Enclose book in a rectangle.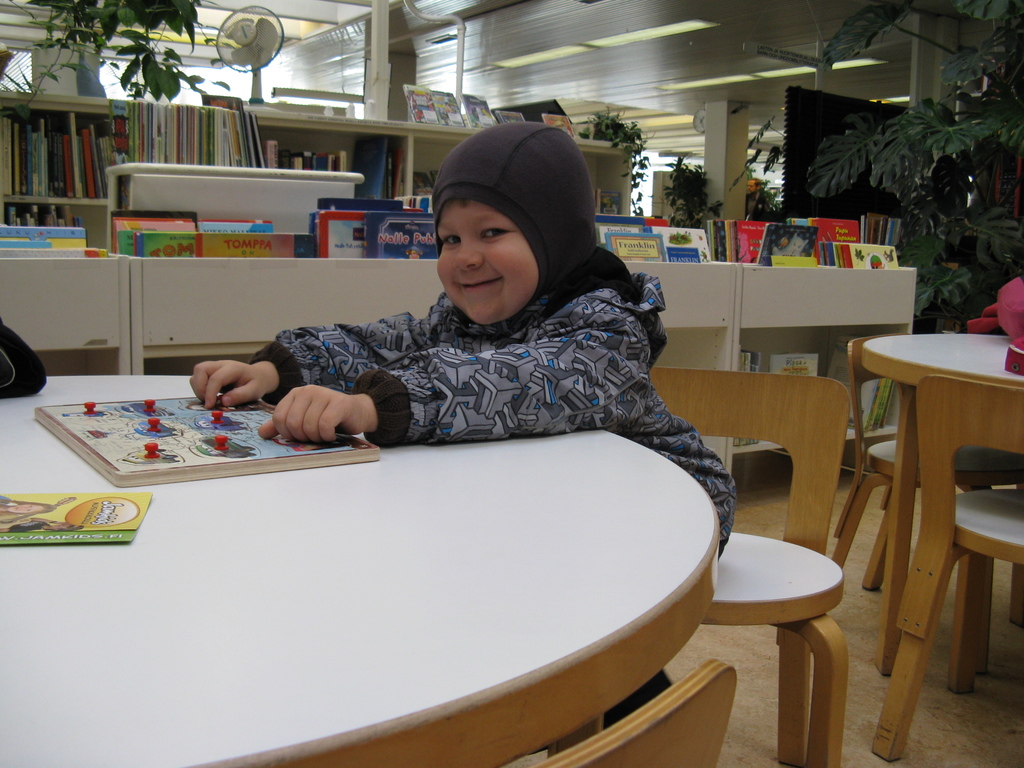
locate(588, 188, 621, 217).
